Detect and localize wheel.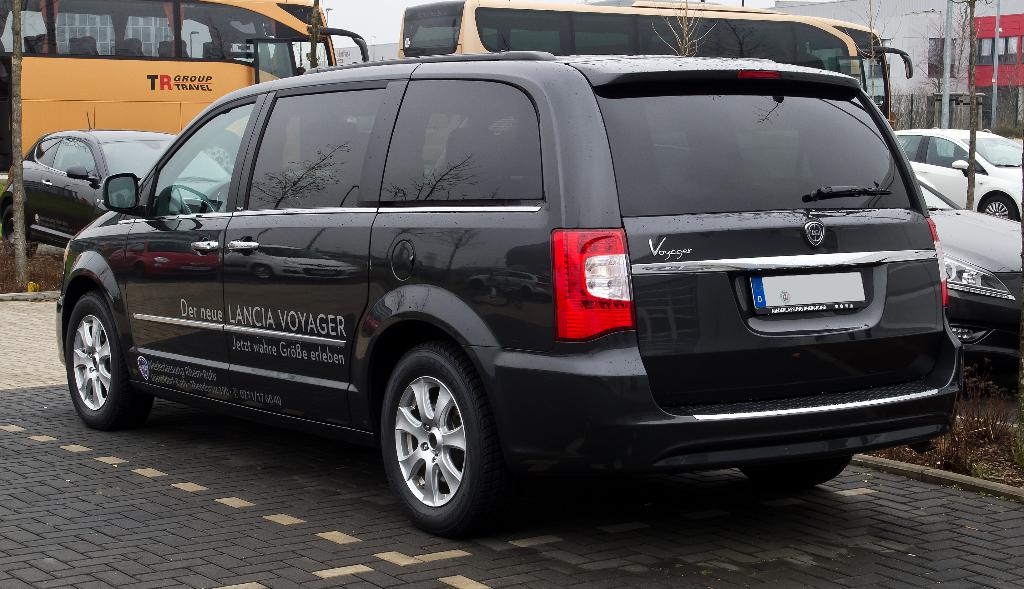
Localized at <region>59, 289, 150, 436</region>.
